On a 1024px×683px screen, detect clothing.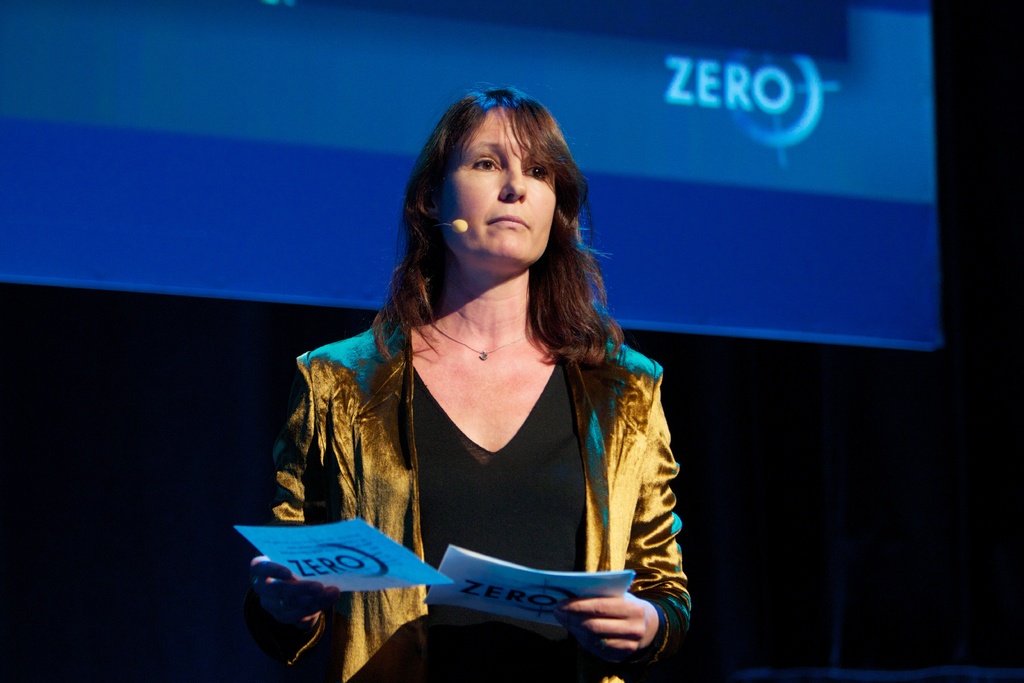
box=[249, 317, 688, 682].
